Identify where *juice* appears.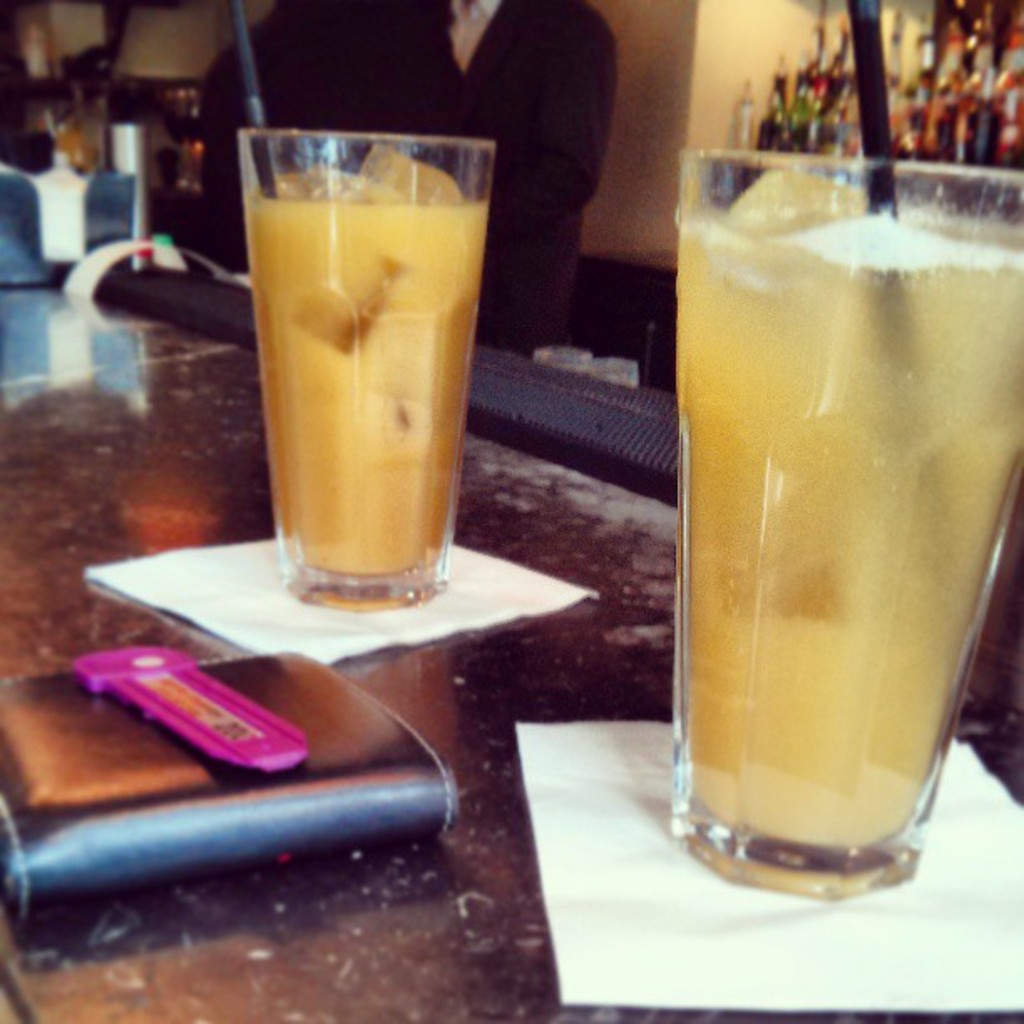
Appears at [x1=658, y1=114, x2=1009, y2=904].
